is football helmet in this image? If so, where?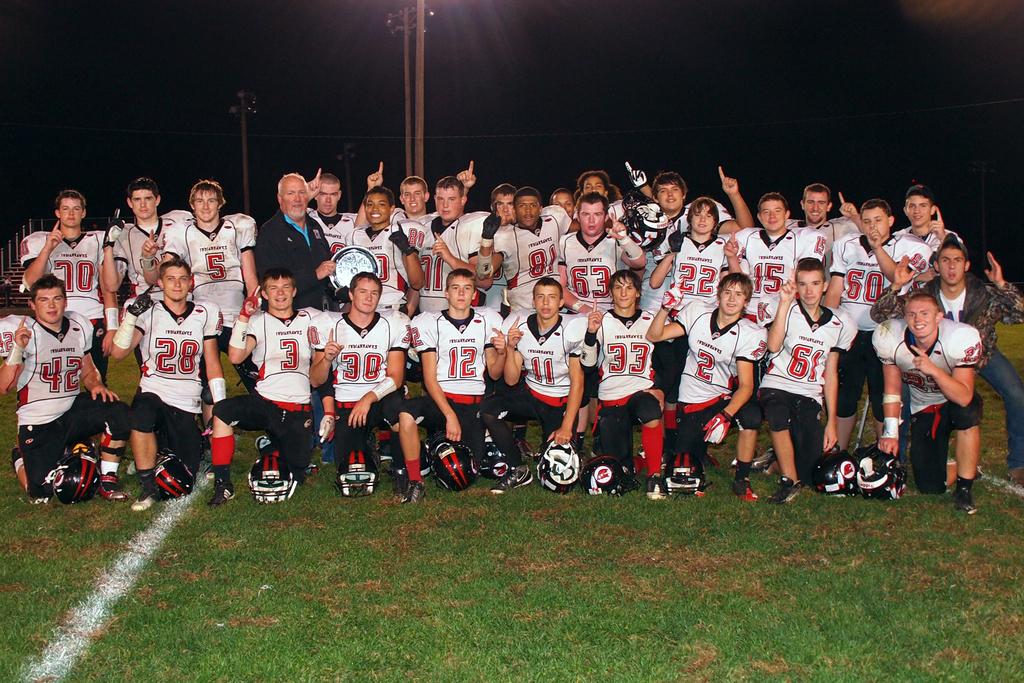
Yes, at (582, 461, 637, 495).
